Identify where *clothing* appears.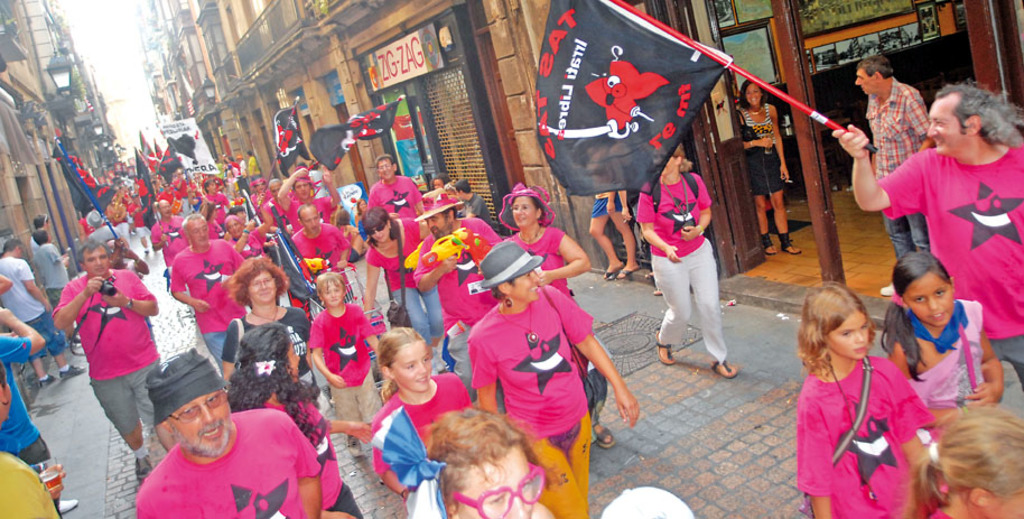
Appears at 1, 451, 59, 518.
